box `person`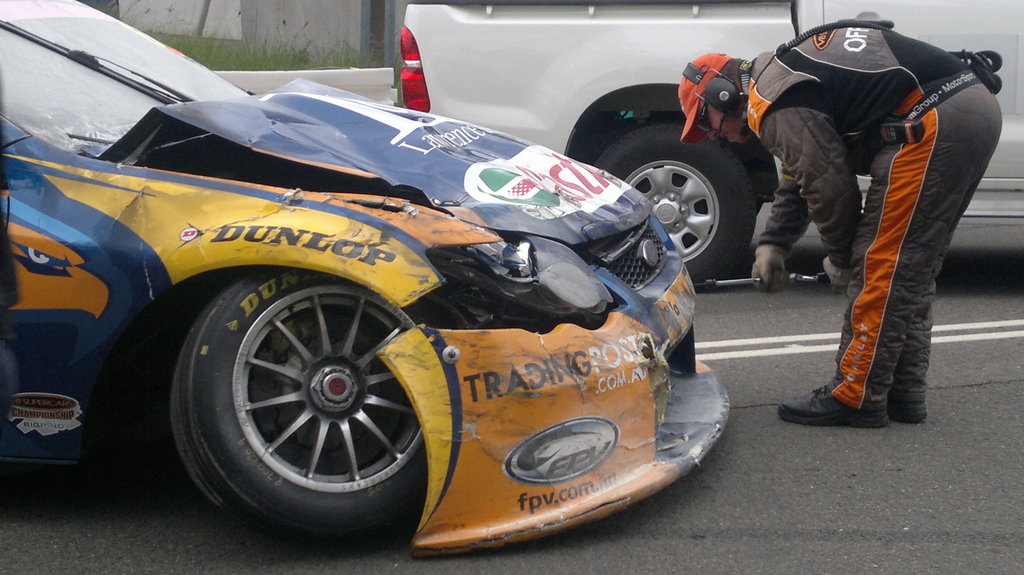
bbox(714, 0, 951, 411)
